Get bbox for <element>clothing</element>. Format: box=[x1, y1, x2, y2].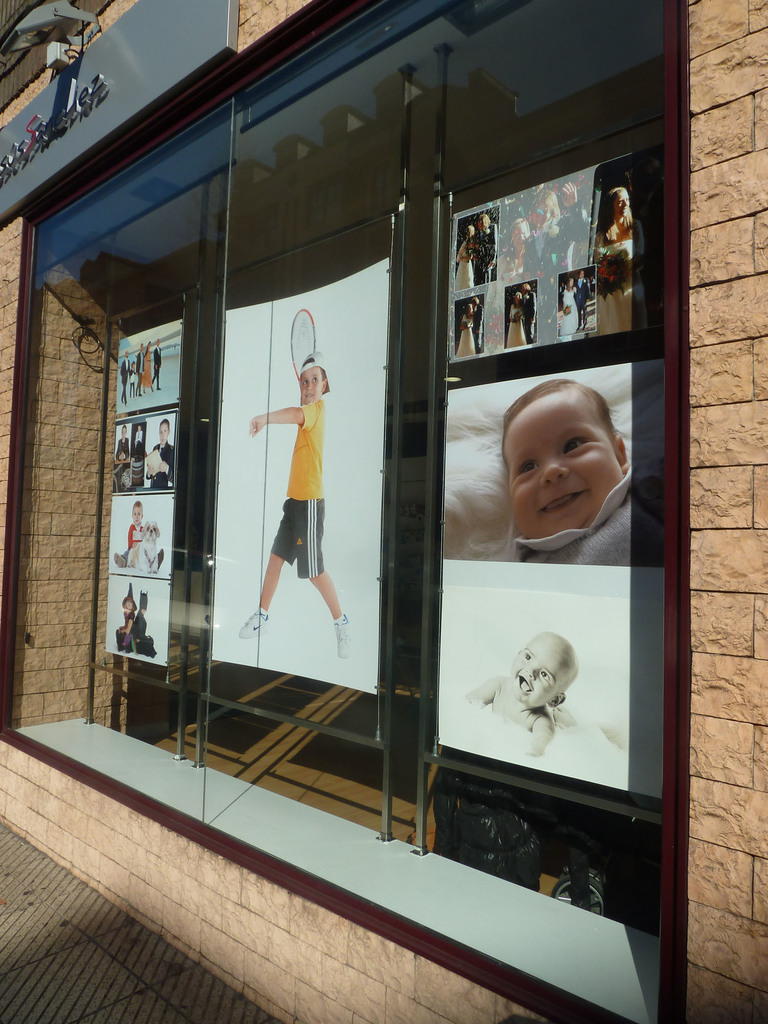
box=[145, 352, 154, 390].
